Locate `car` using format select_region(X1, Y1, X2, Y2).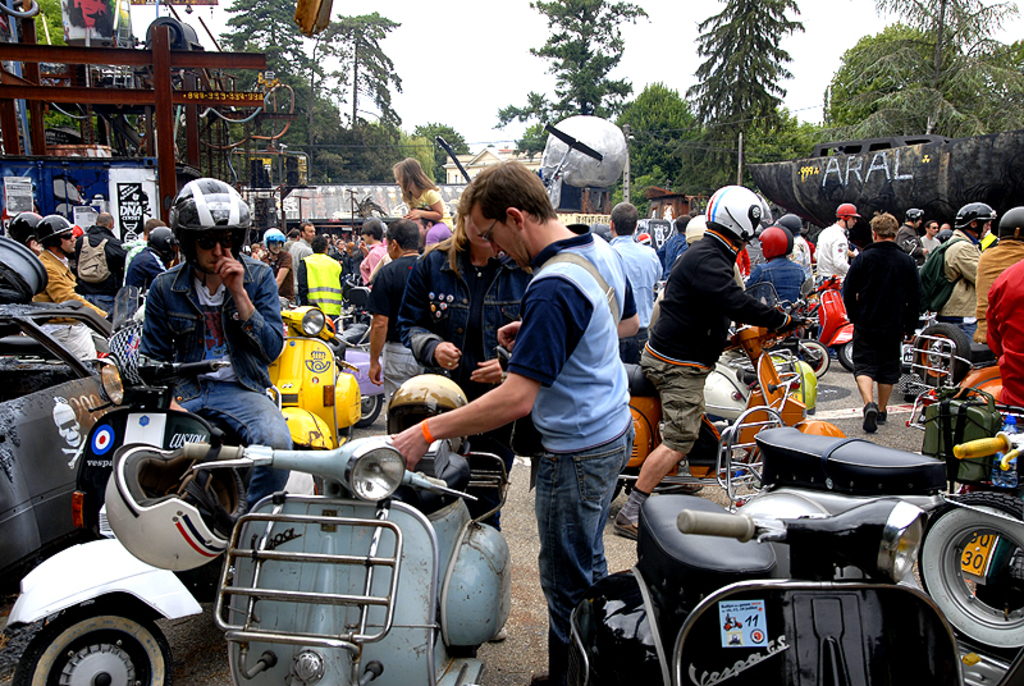
select_region(0, 298, 114, 568).
